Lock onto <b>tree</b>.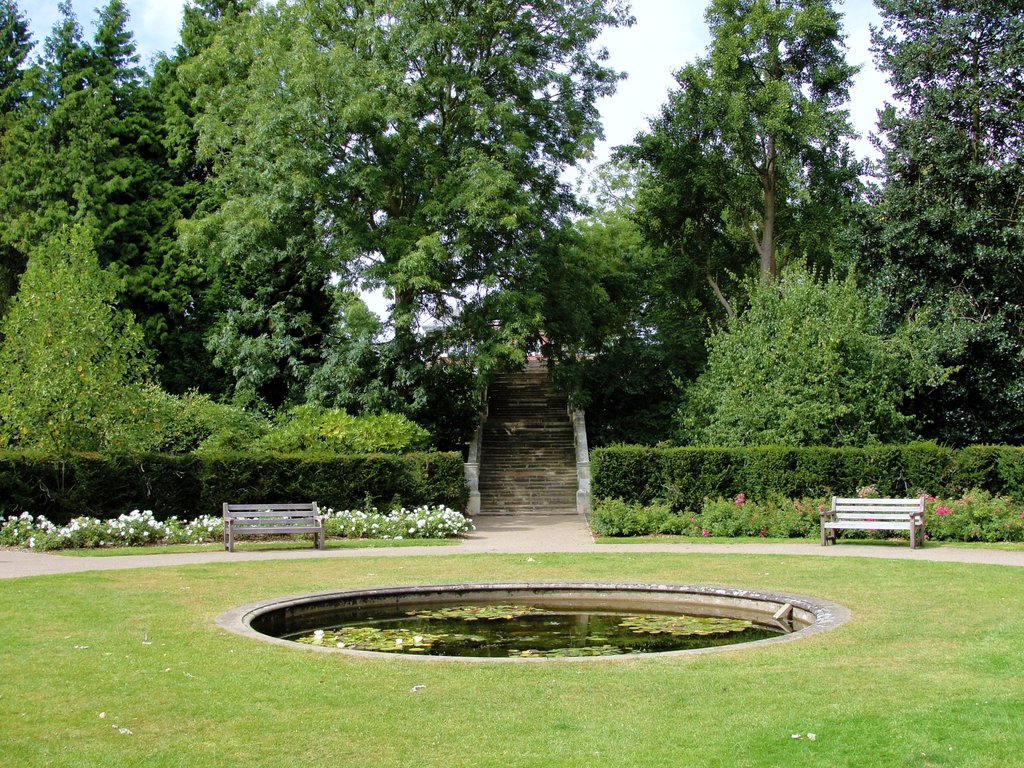
Locked: select_region(610, 40, 903, 481).
